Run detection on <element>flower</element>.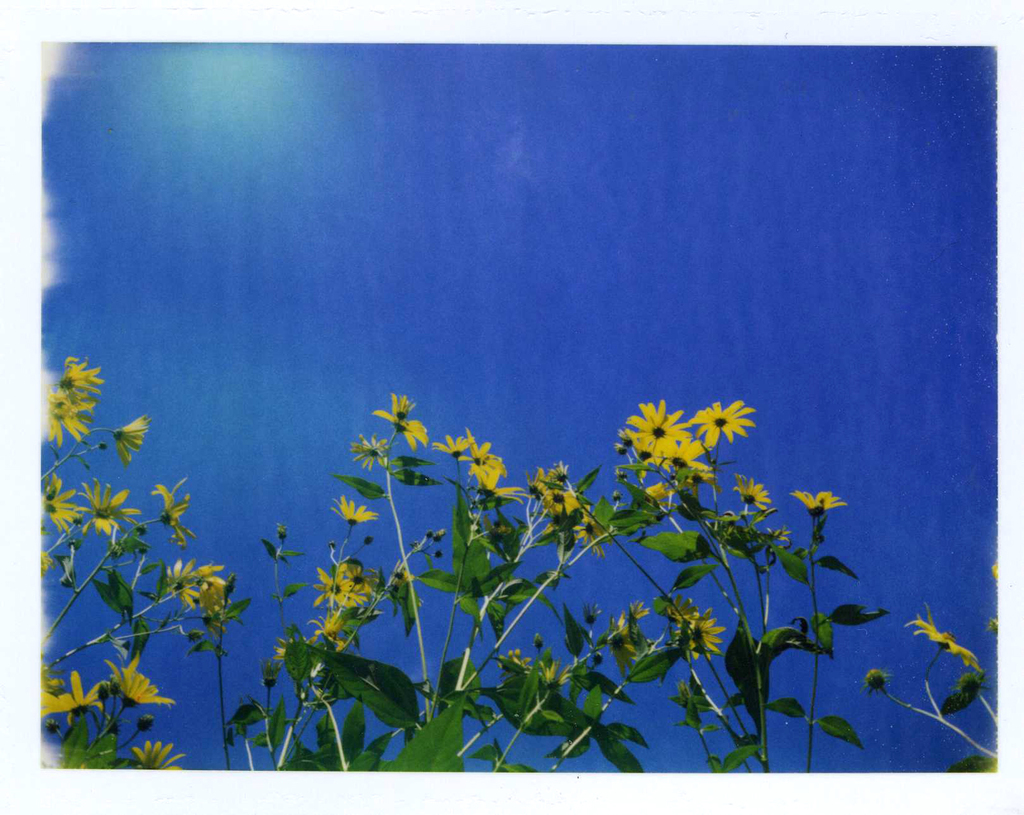
Result: BBox(789, 488, 845, 514).
